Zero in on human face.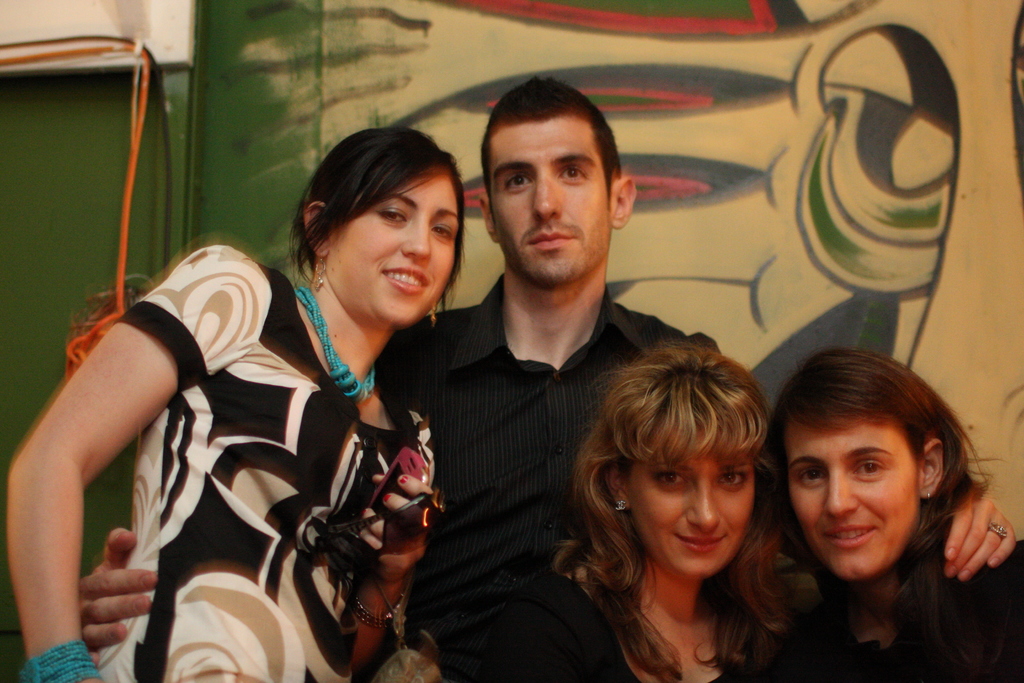
Zeroed in: bbox=(324, 165, 460, 330).
